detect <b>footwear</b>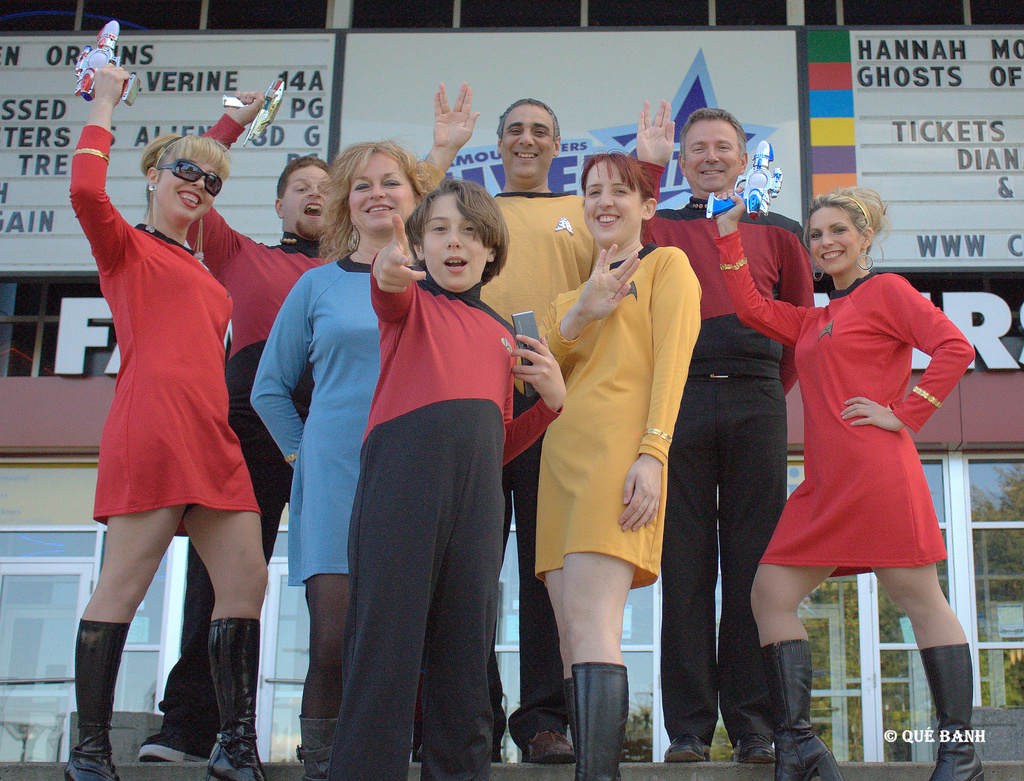
crop(63, 613, 119, 780)
